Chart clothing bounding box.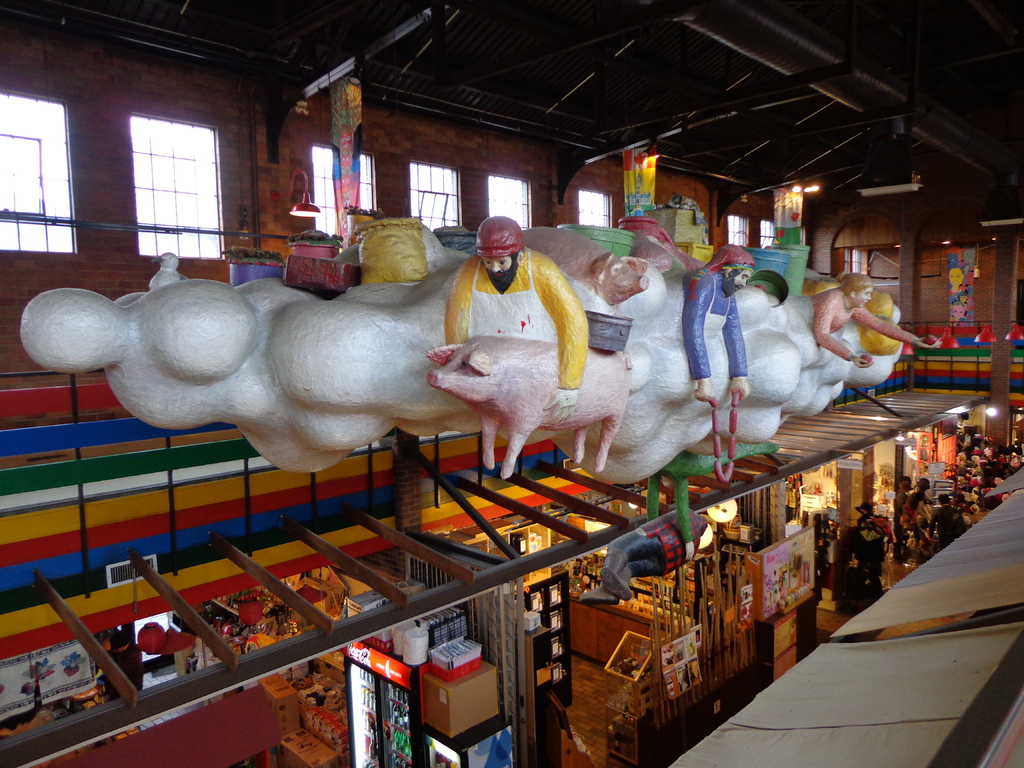
Charted: <region>681, 271, 748, 381</region>.
